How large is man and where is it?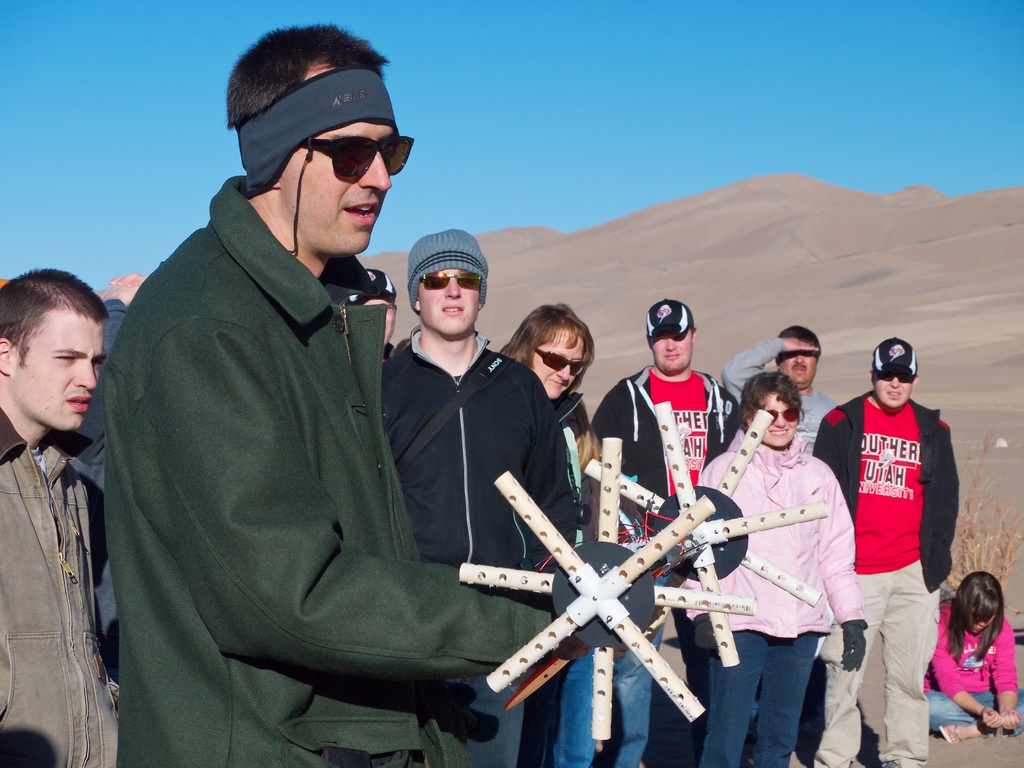
Bounding box: box(102, 21, 591, 767).
